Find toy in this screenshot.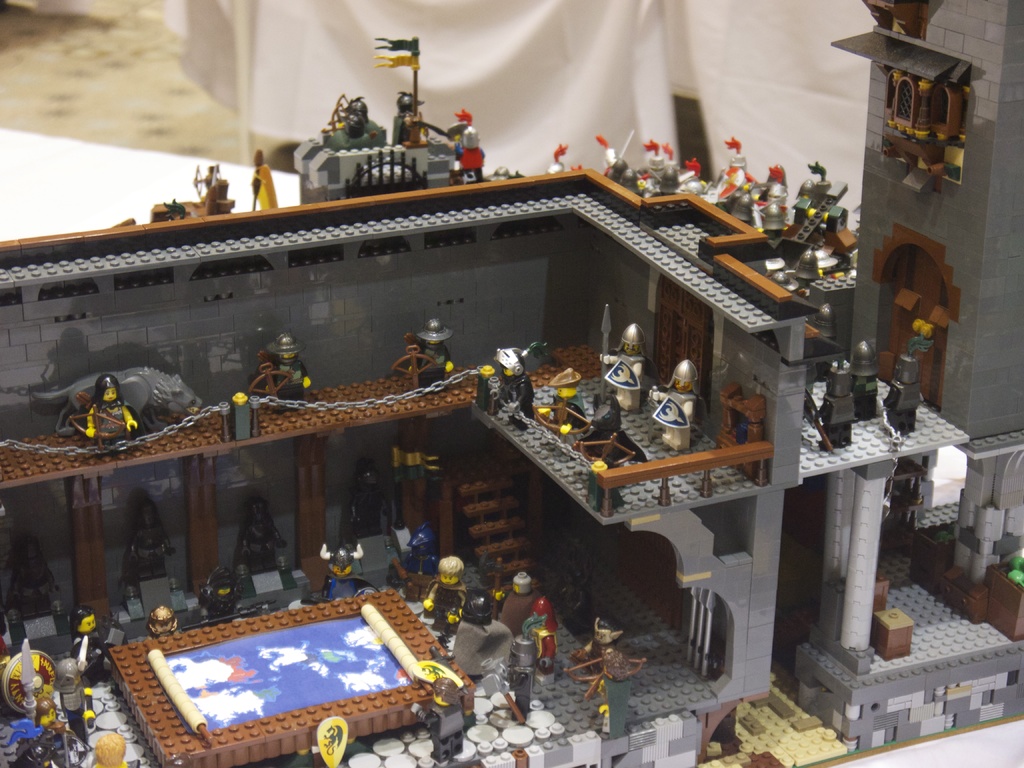
The bounding box for toy is [500,348,556,430].
